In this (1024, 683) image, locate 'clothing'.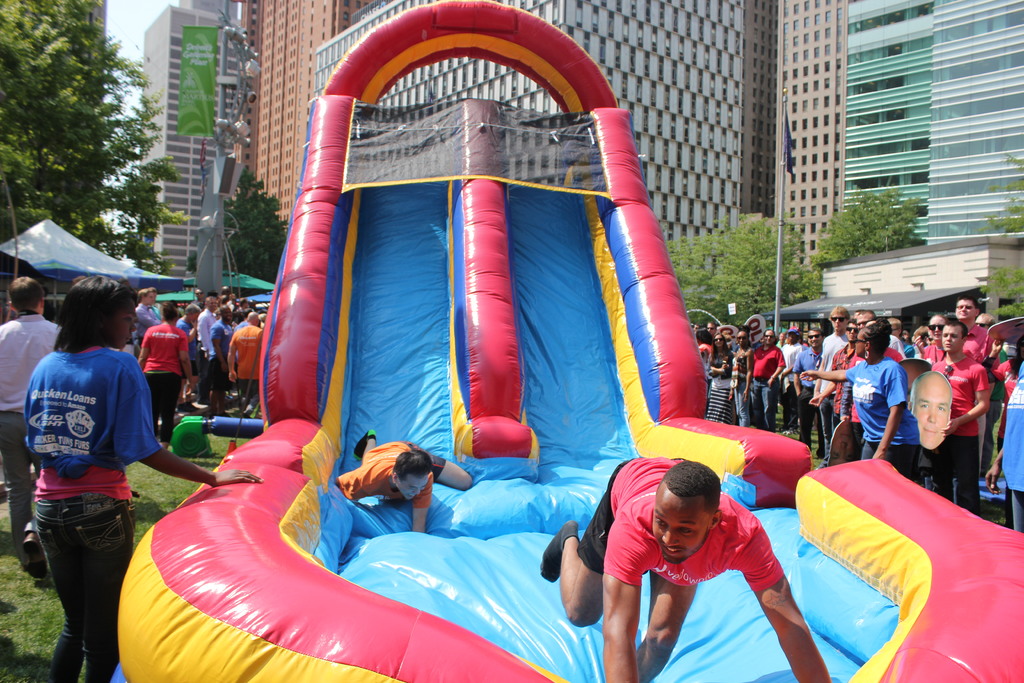
Bounding box: left=780, top=341, right=803, bottom=420.
